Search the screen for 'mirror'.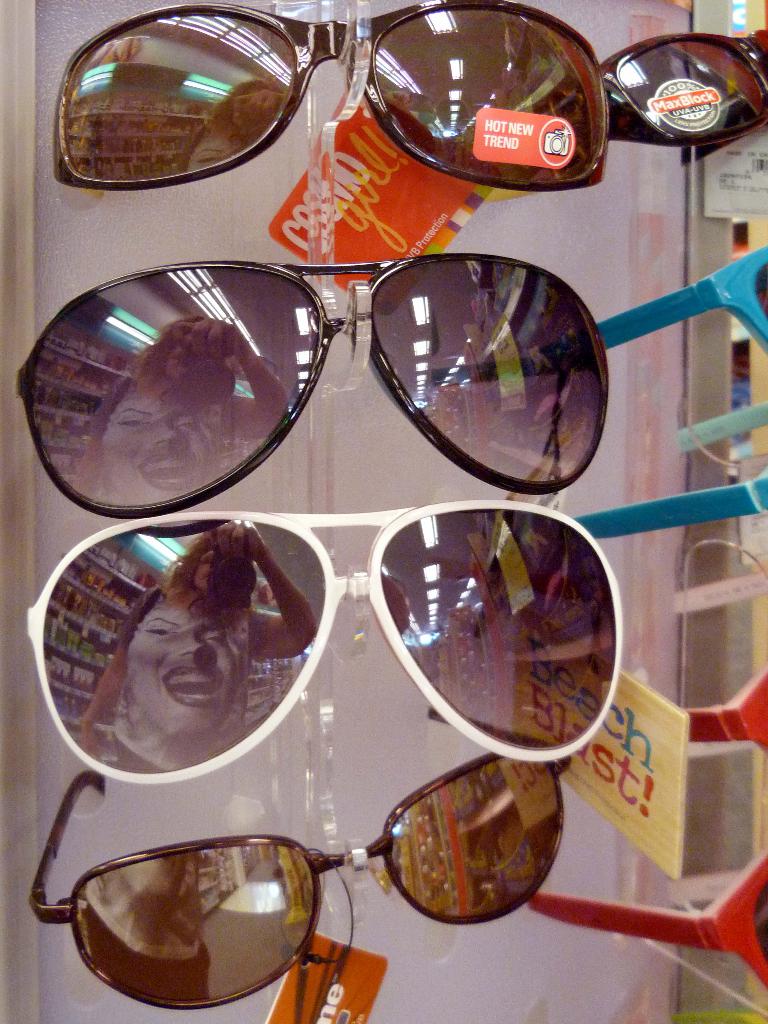
Found at rect(72, 842, 320, 1005).
